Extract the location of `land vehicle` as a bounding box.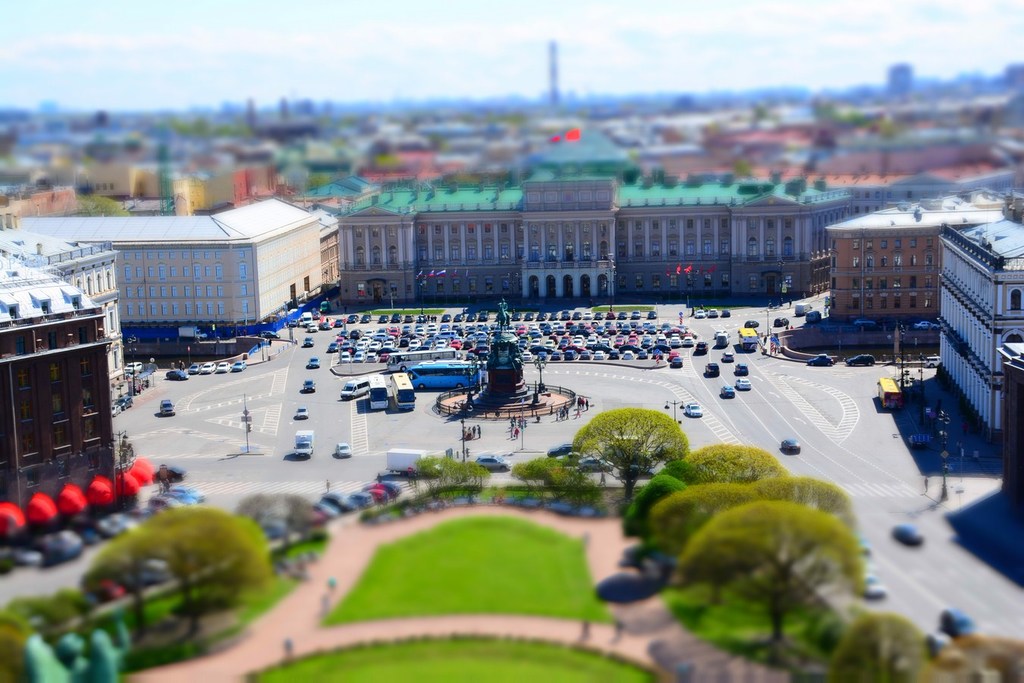
l=382, t=316, r=387, b=321.
